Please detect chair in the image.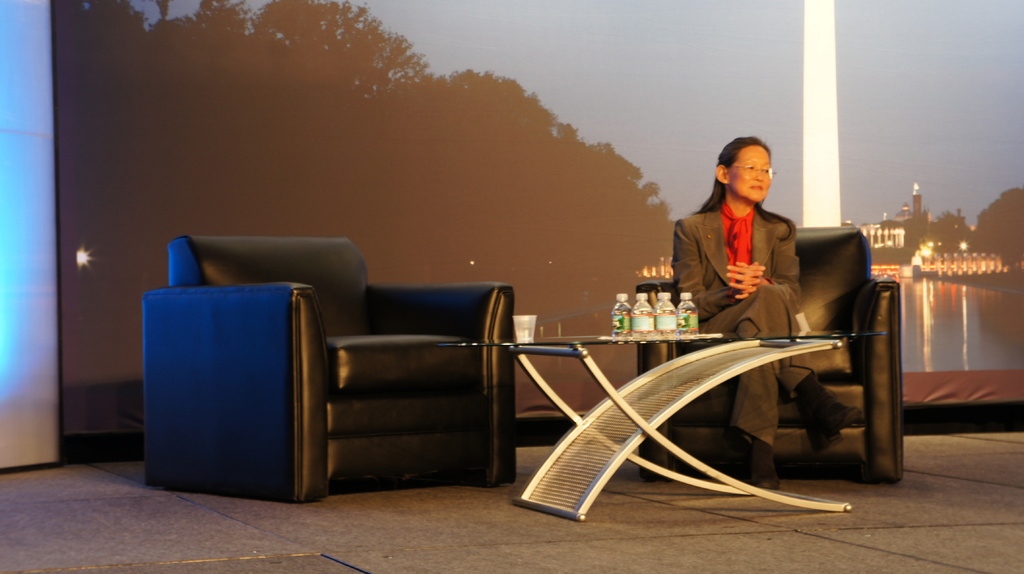
196:243:486:491.
